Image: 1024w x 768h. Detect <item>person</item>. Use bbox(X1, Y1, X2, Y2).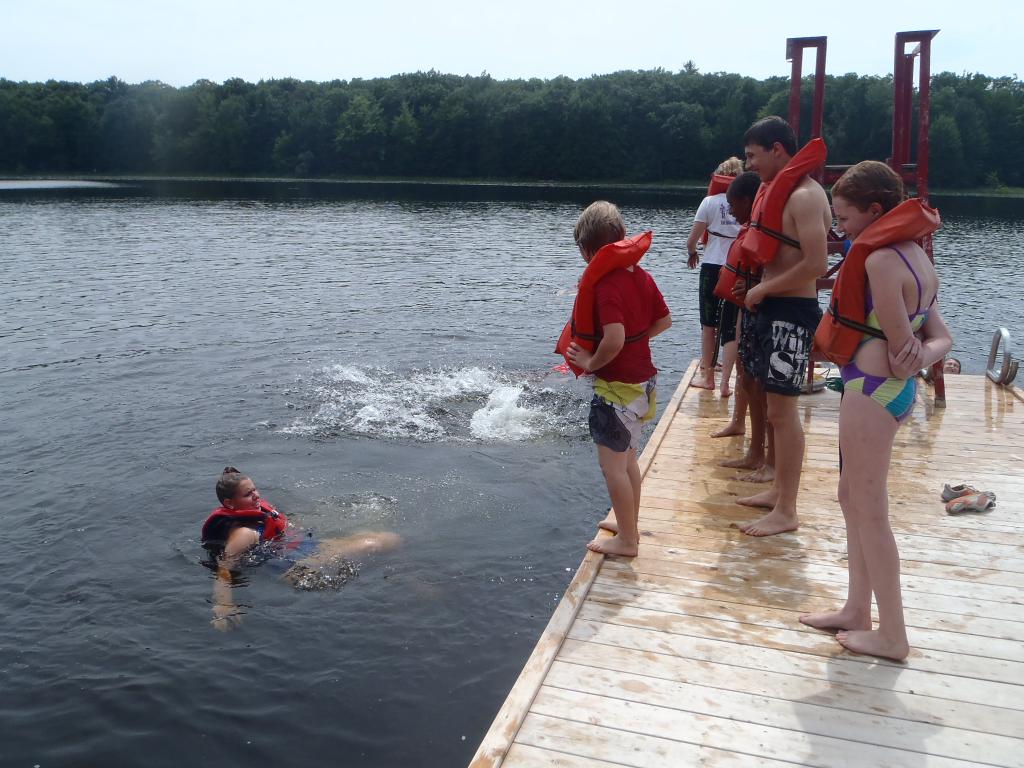
bbox(563, 198, 678, 561).
